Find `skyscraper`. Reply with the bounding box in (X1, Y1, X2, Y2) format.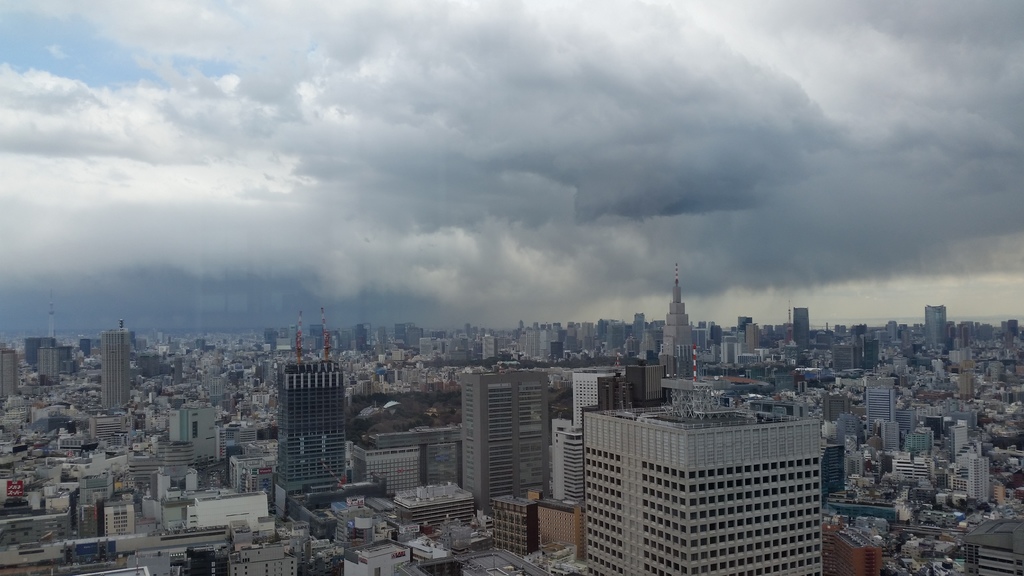
(792, 305, 817, 355).
